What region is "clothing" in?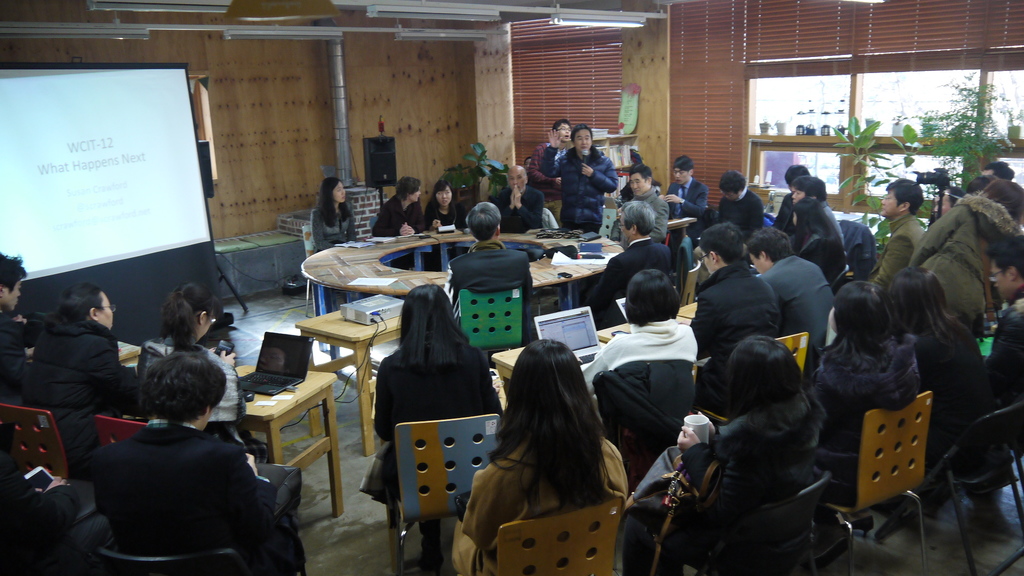
x1=720, y1=184, x2=764, y2=231.
